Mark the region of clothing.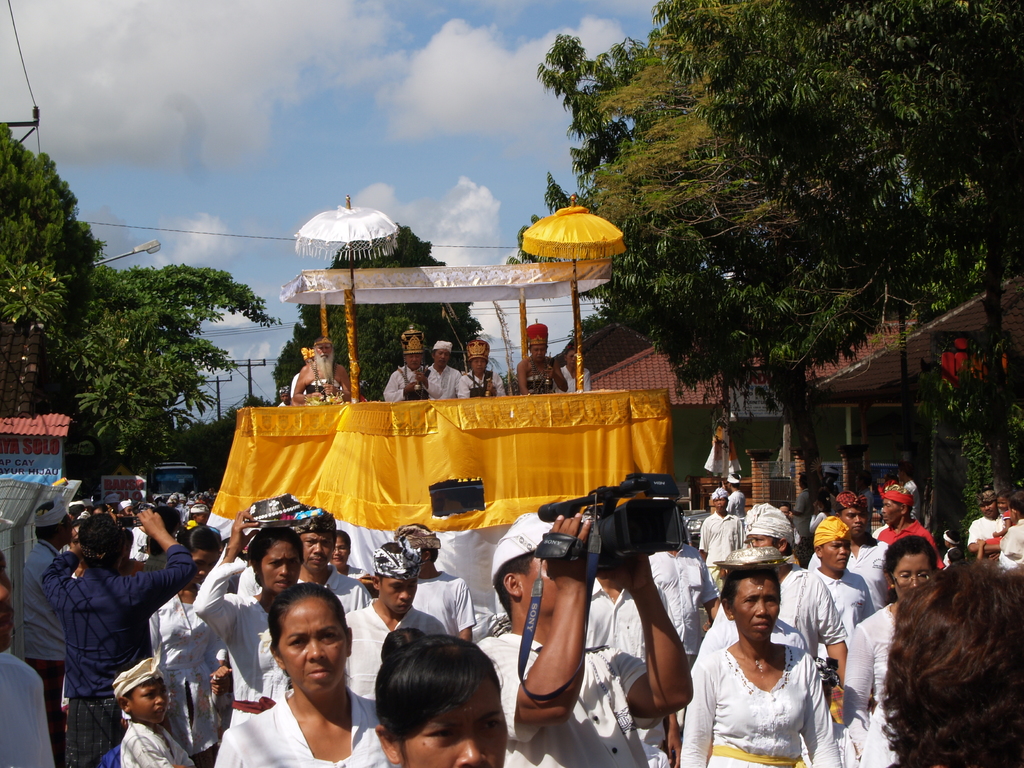
Region: locate(875, 519, 941, 572).
